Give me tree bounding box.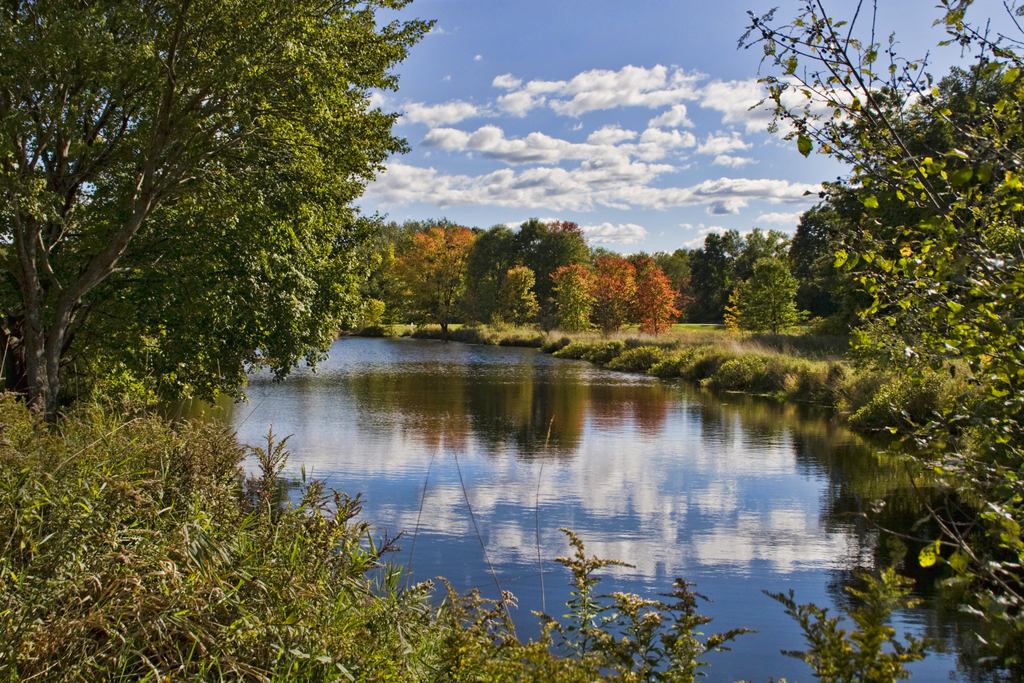
464 214 577 312.
